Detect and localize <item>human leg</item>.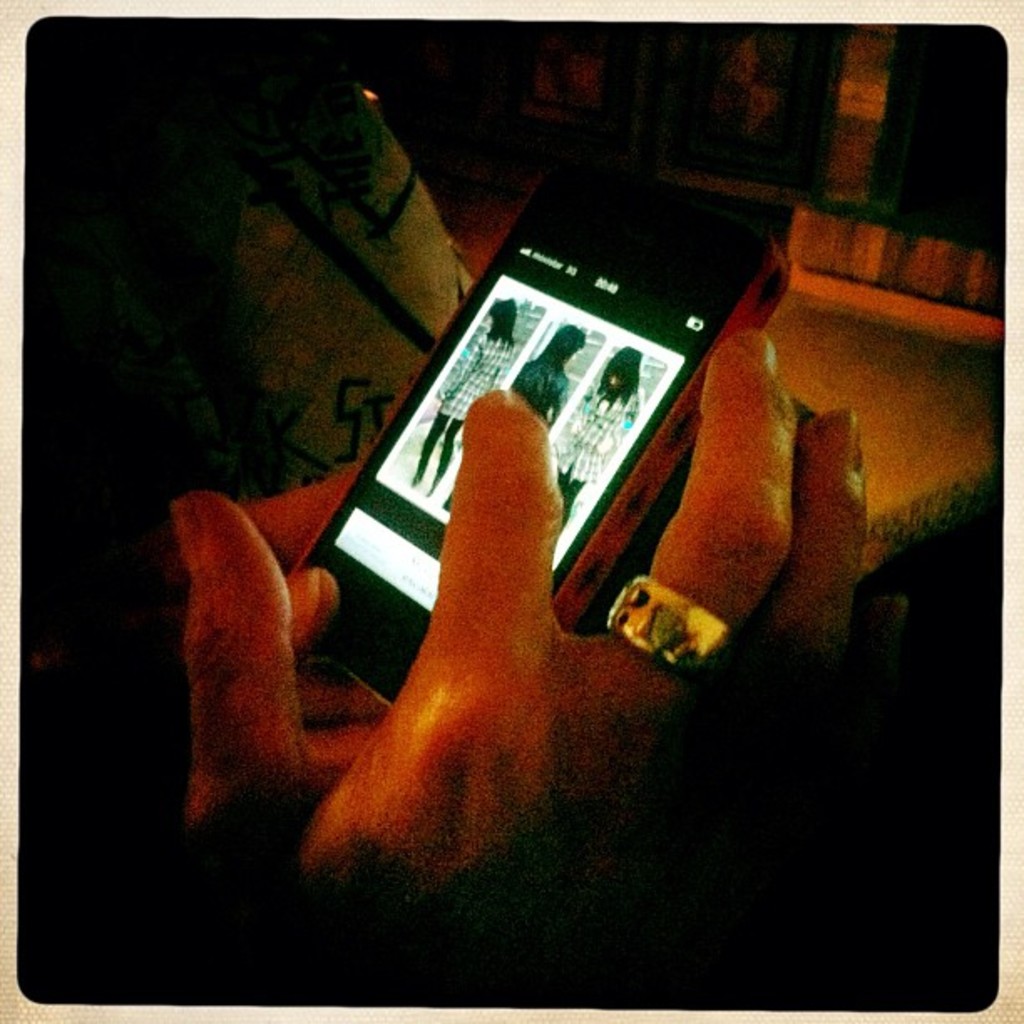
Localized at x1=561 y1=472 x2=591 y2=527.
